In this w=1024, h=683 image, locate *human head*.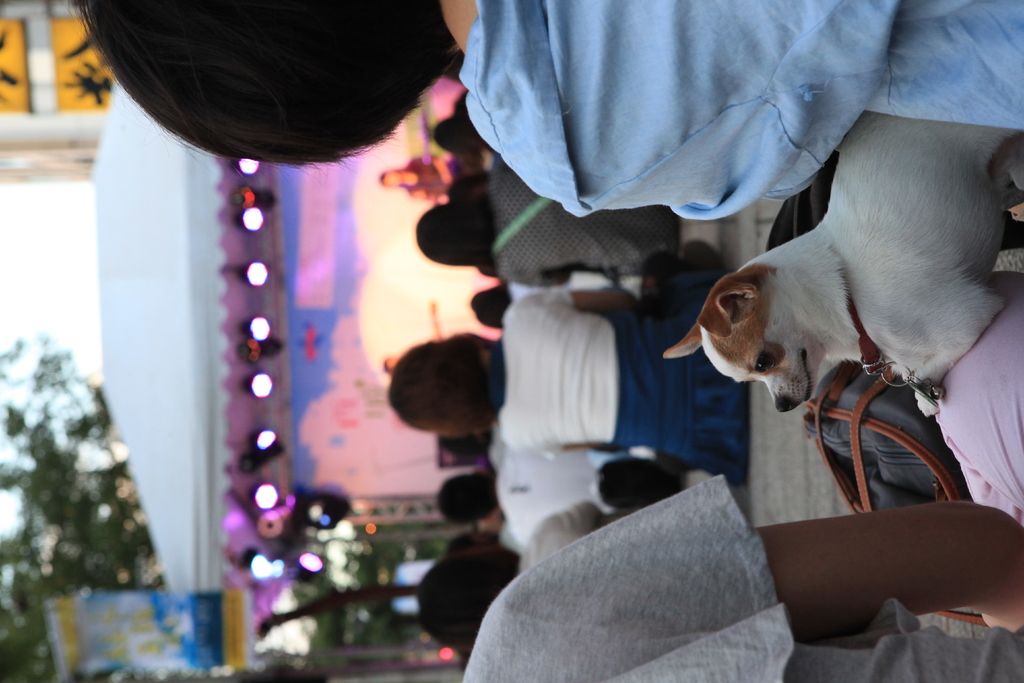
Bounding box: 416,204,482,267.
